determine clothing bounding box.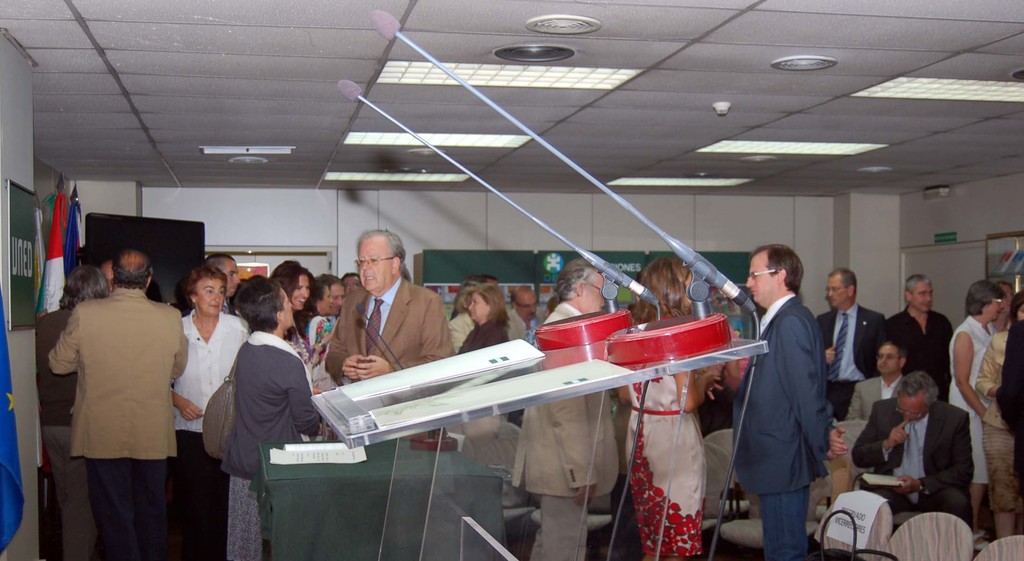
Determined: bbox=(38, 303, 100, 560).
